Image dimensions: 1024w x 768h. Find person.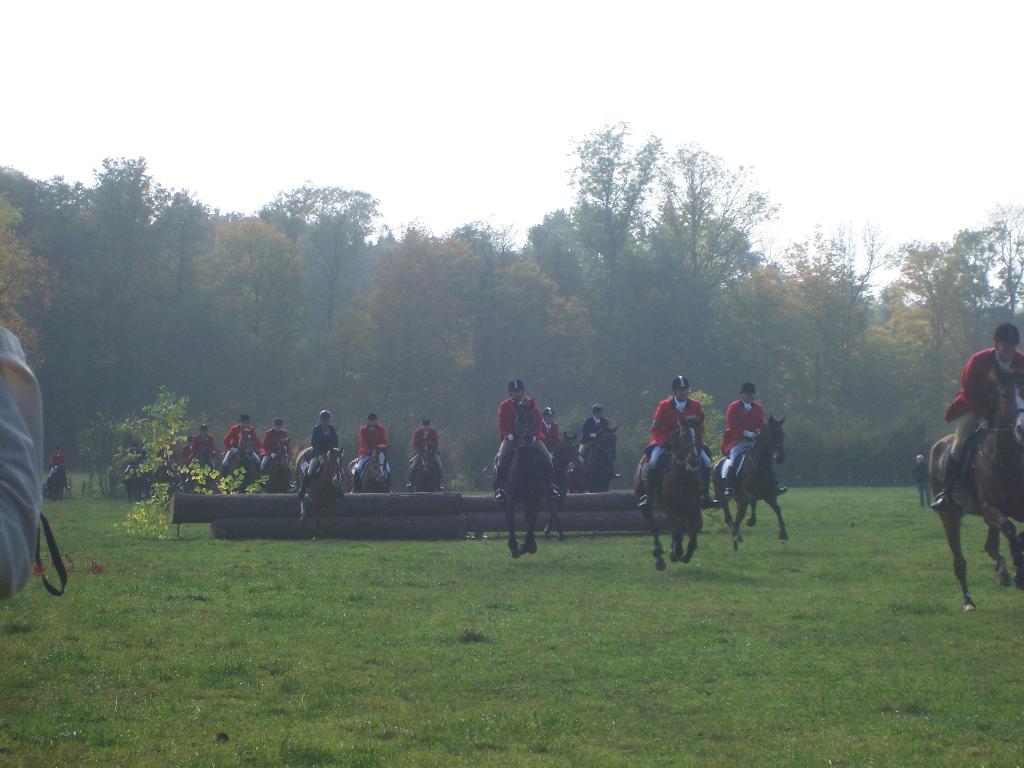
rect(930, 317, 1023, 513).
